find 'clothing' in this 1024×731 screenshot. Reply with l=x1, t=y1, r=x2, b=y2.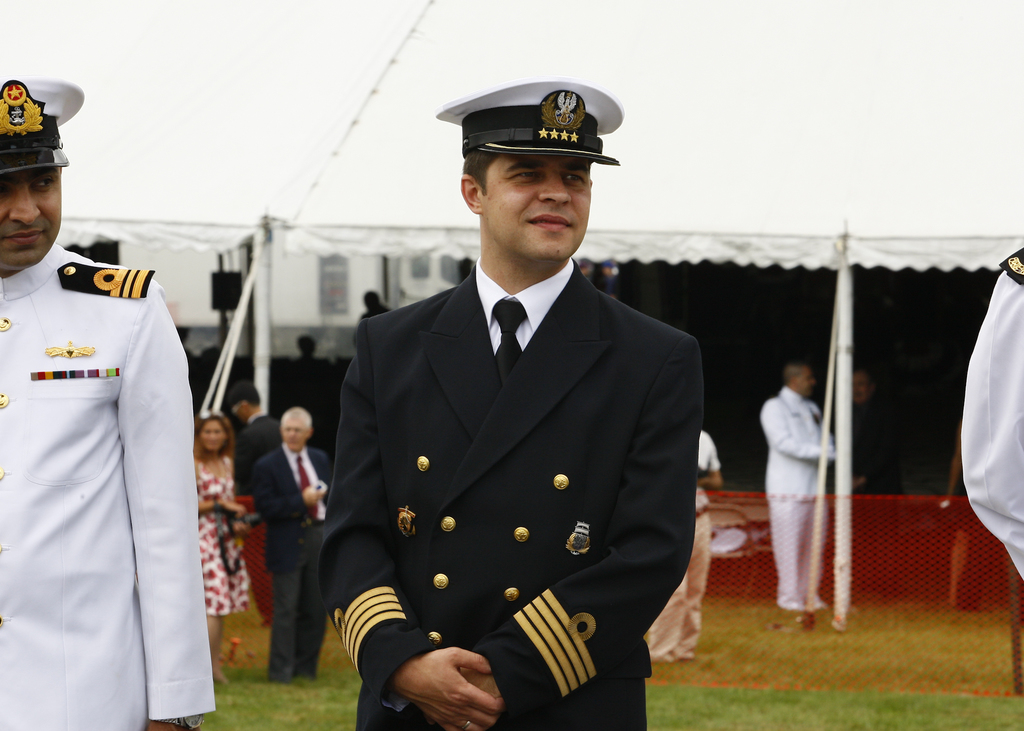
l=240, t=406, r=282, b=492.
